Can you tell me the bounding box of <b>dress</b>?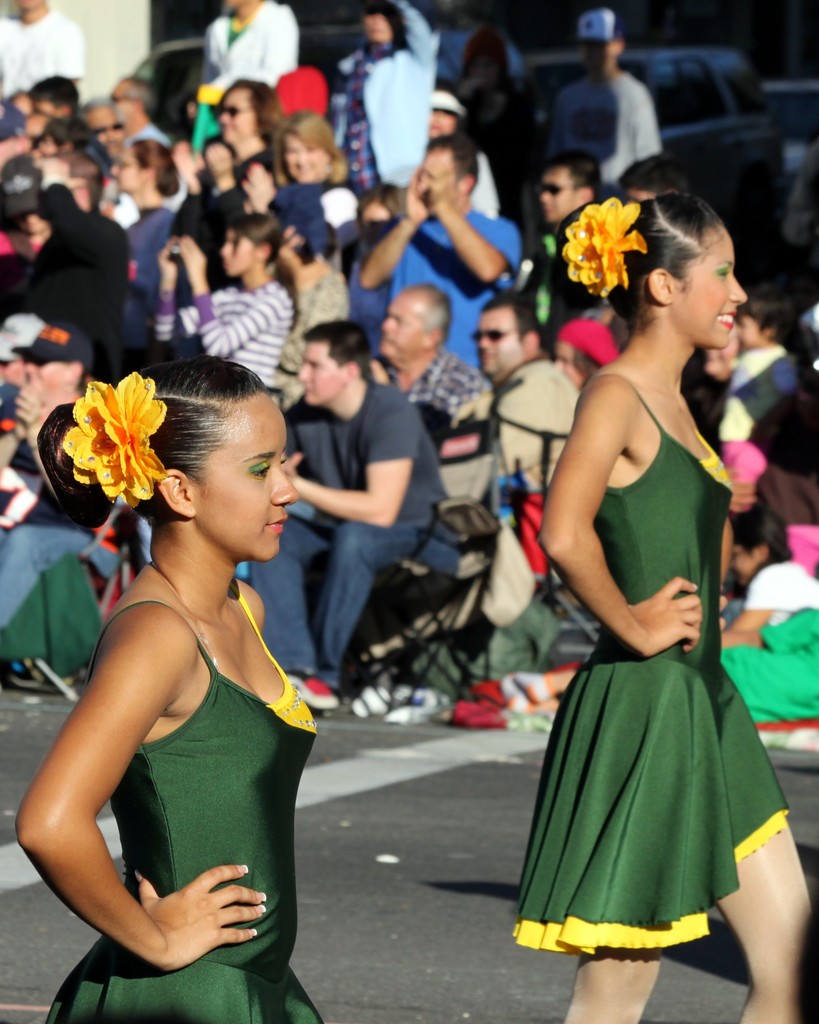
(left=507, top=383, right=799, bottom=960).
